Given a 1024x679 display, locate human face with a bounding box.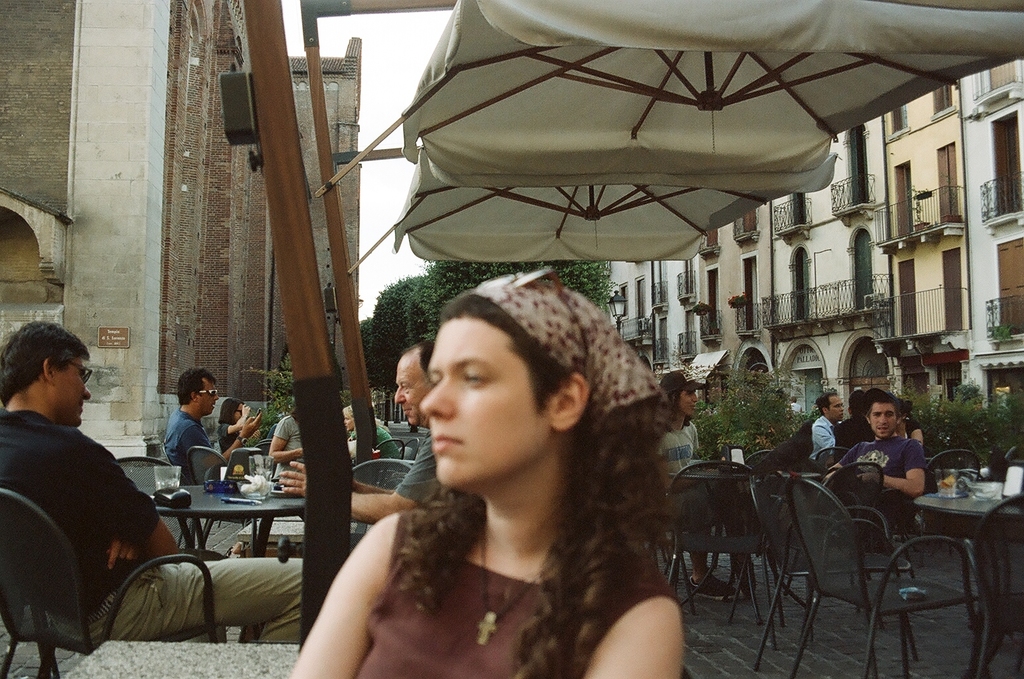
Located: bbox=(57, 357, 94, 423).
